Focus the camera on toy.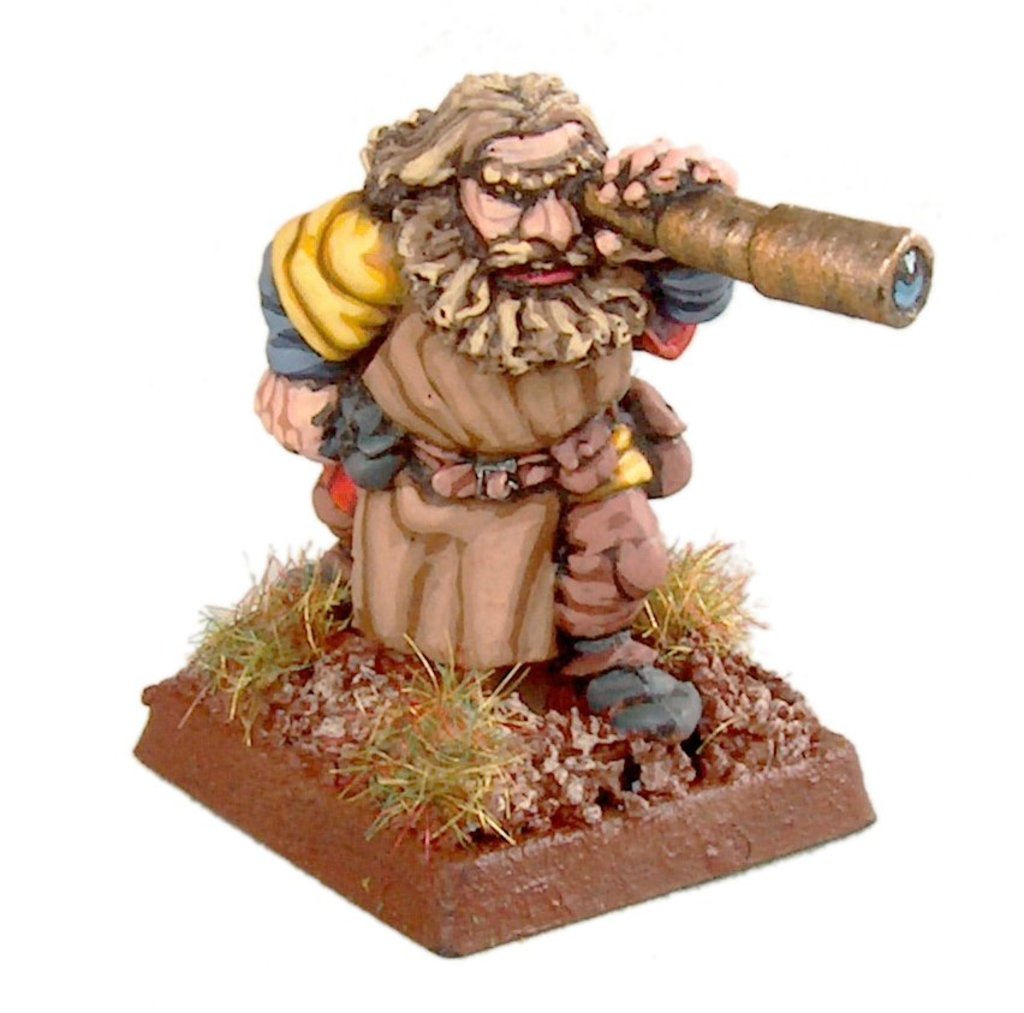
Focus region: Rect(262, 61, 874, 673).
